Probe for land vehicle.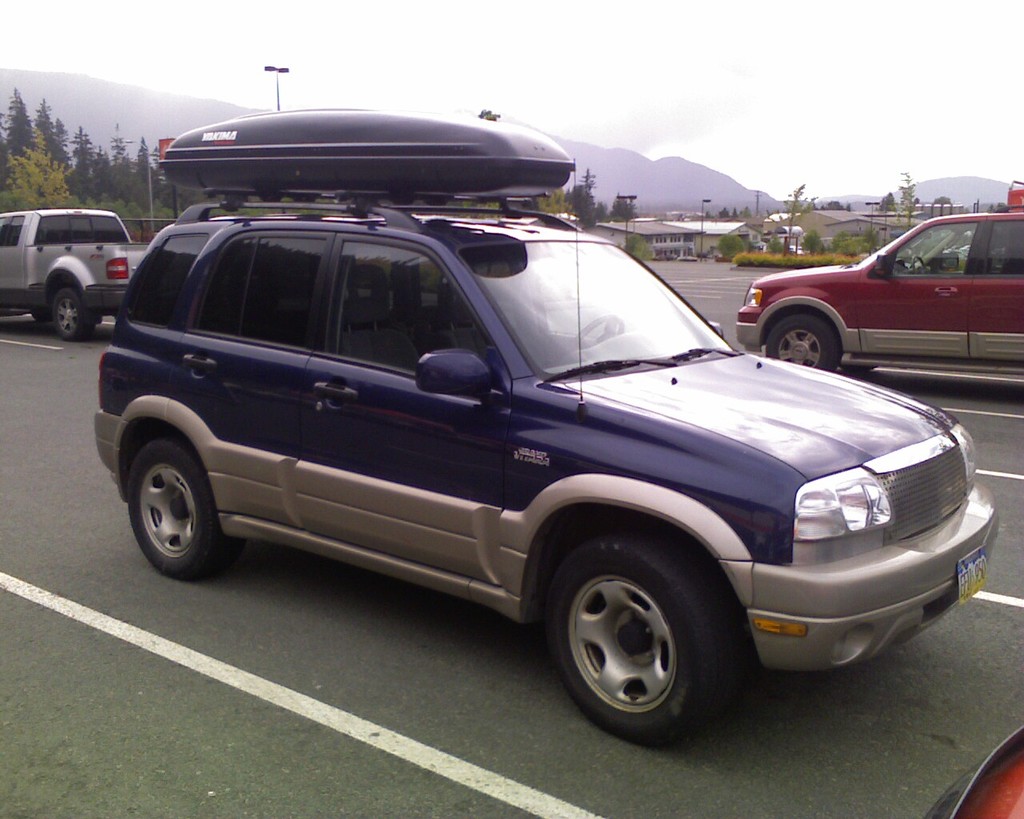
Probe result: {"x1": 926, "y1": 727, "x2": 1023, "y2": 818}.
